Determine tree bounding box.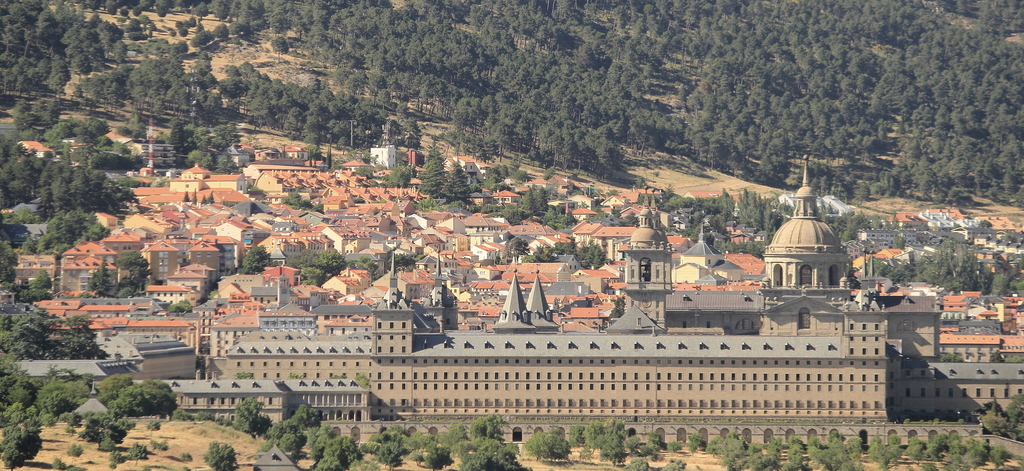
Determined: pyautogui.locateOnScreen(216, 63, 257, 100).
